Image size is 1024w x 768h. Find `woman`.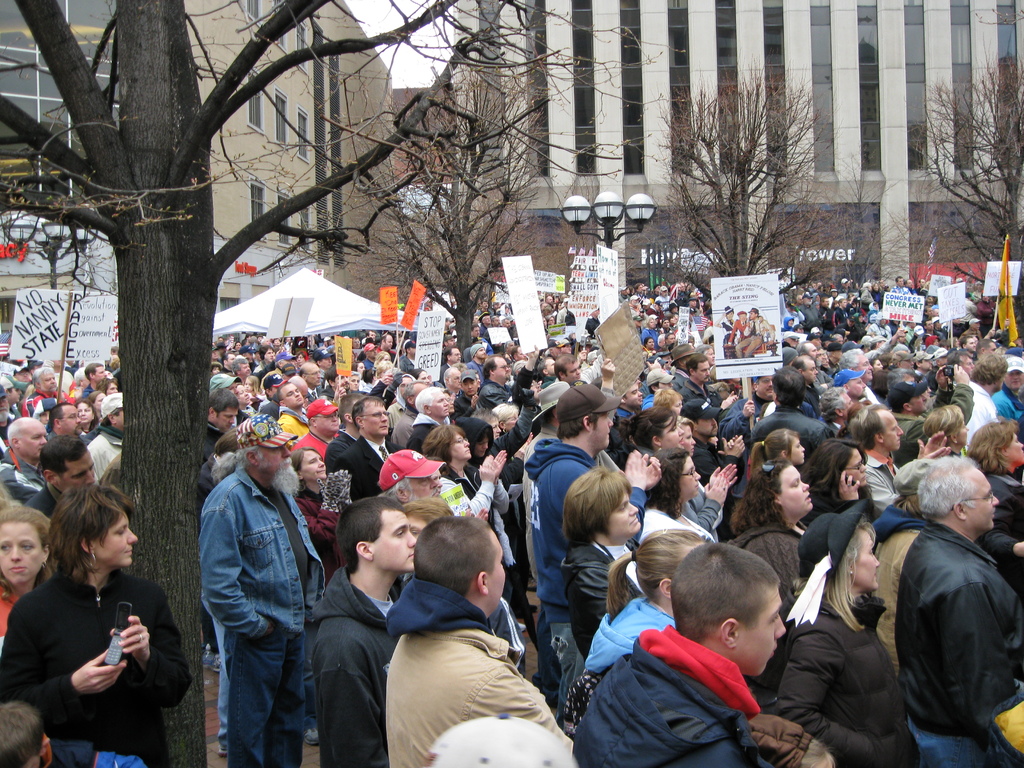
select_region(207, 360, 221, 379).
